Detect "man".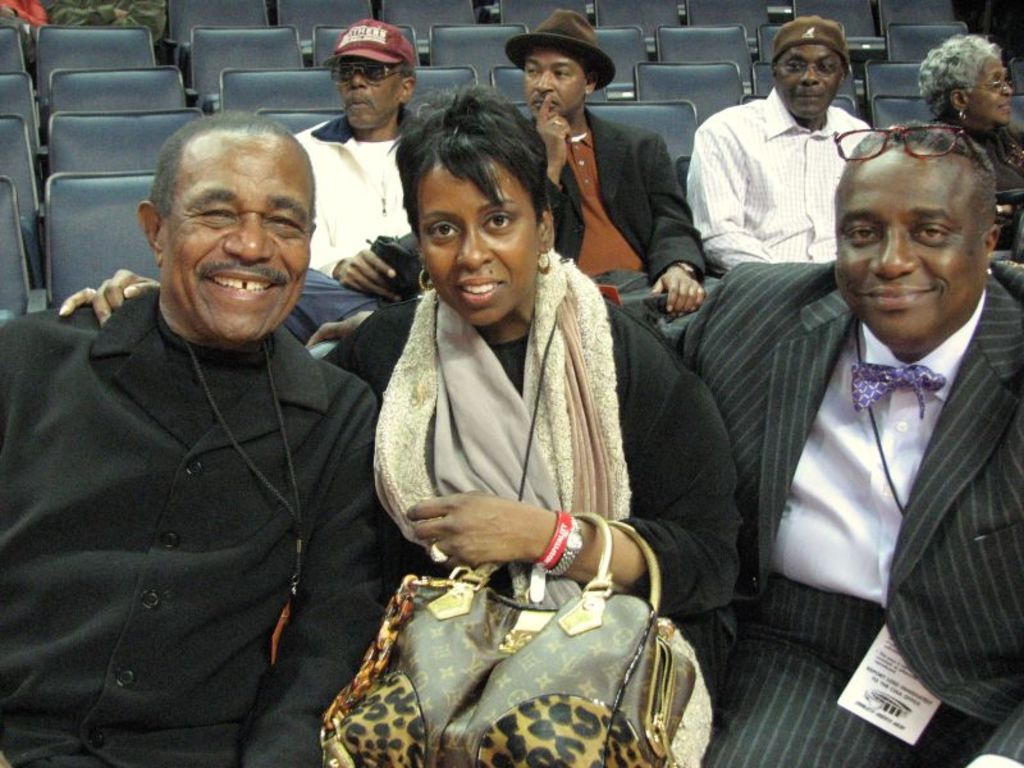
Detected at box=[0, 106, 415, 767].
